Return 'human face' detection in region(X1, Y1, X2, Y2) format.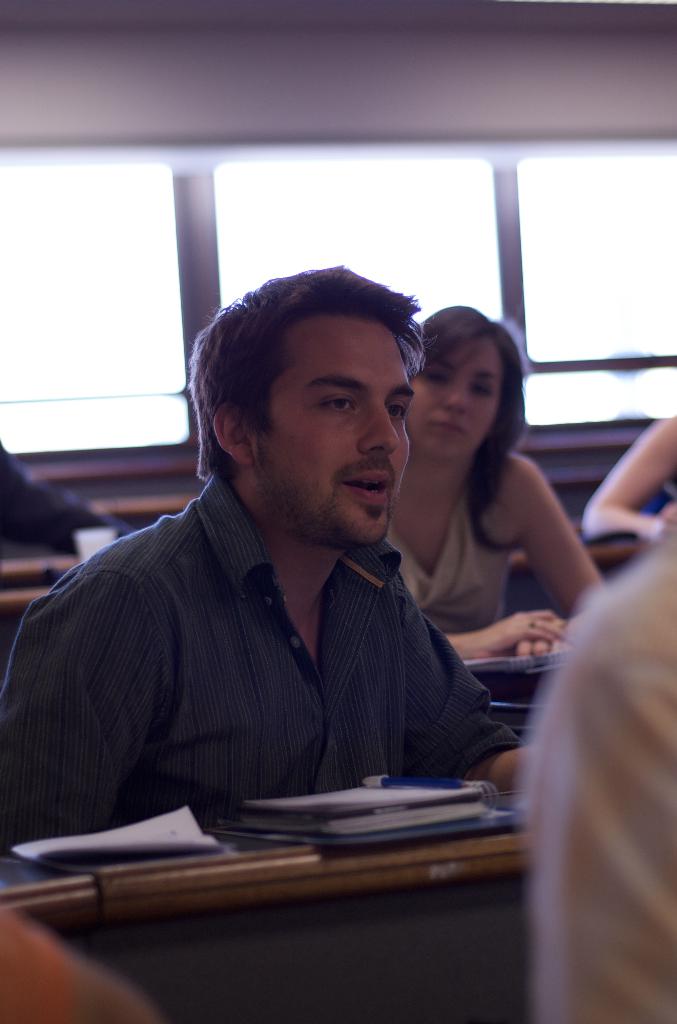
region(402, 337, 506, 460).
